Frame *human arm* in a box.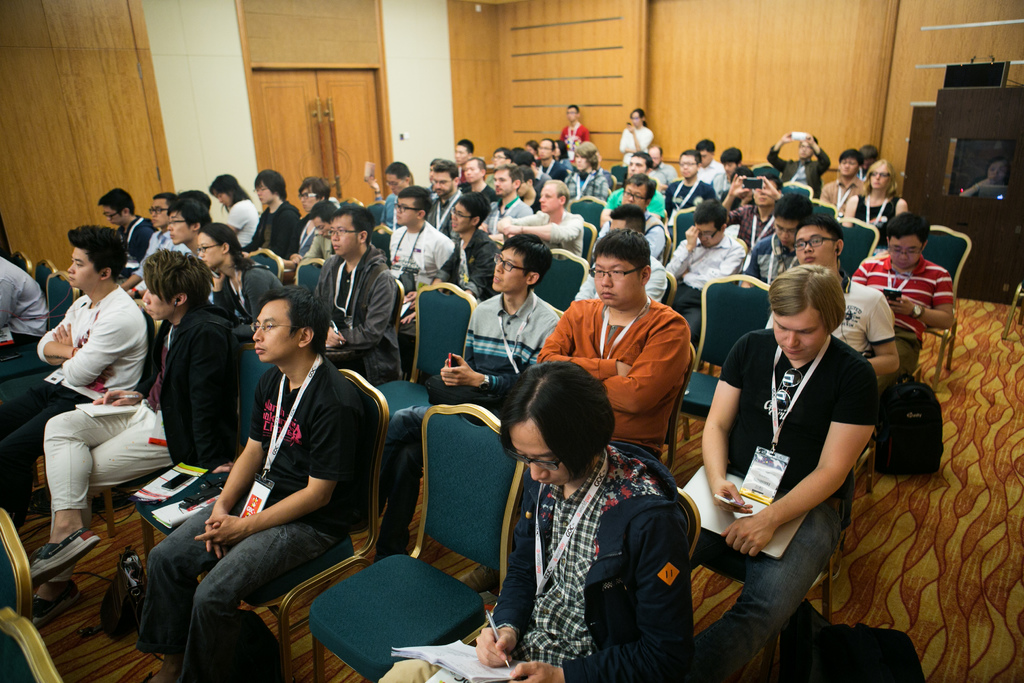
crop(35, 302, 93, 364).
